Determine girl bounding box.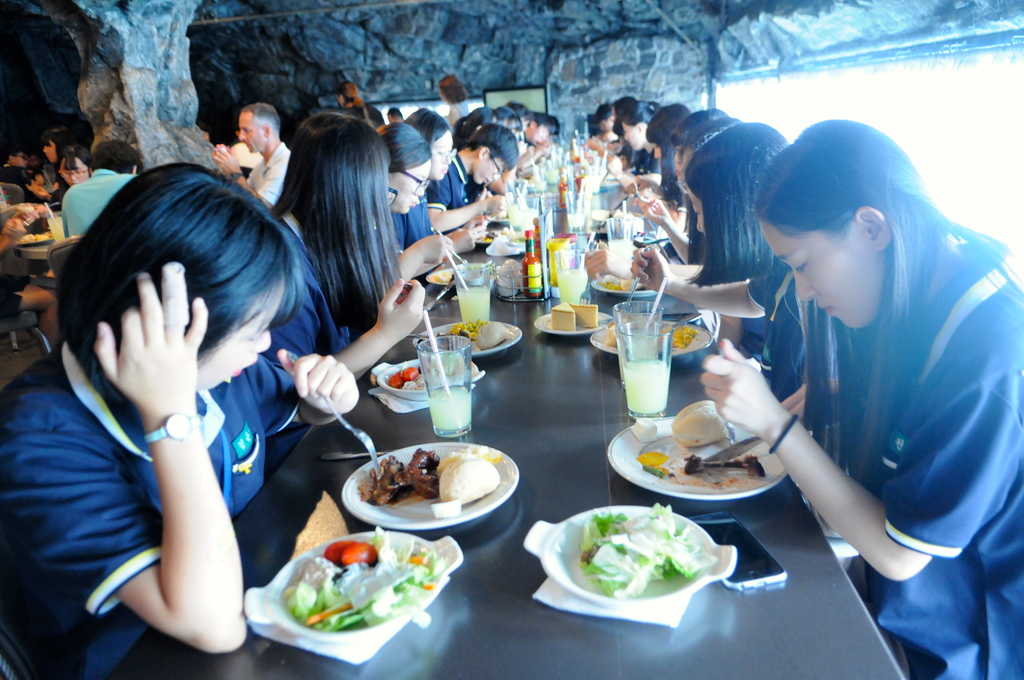
Determined: rect(701, 118, 1023, 679).
